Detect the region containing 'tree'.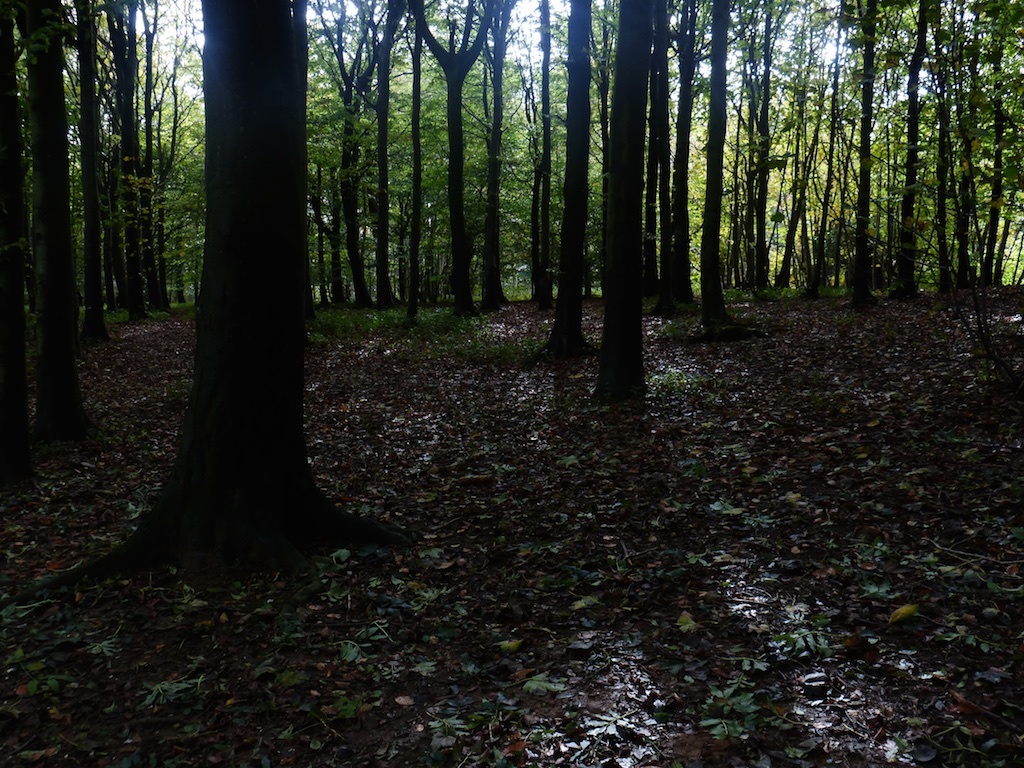
{"x1": 532, "y1": 0, "x2": 601, "y2": 359}.
